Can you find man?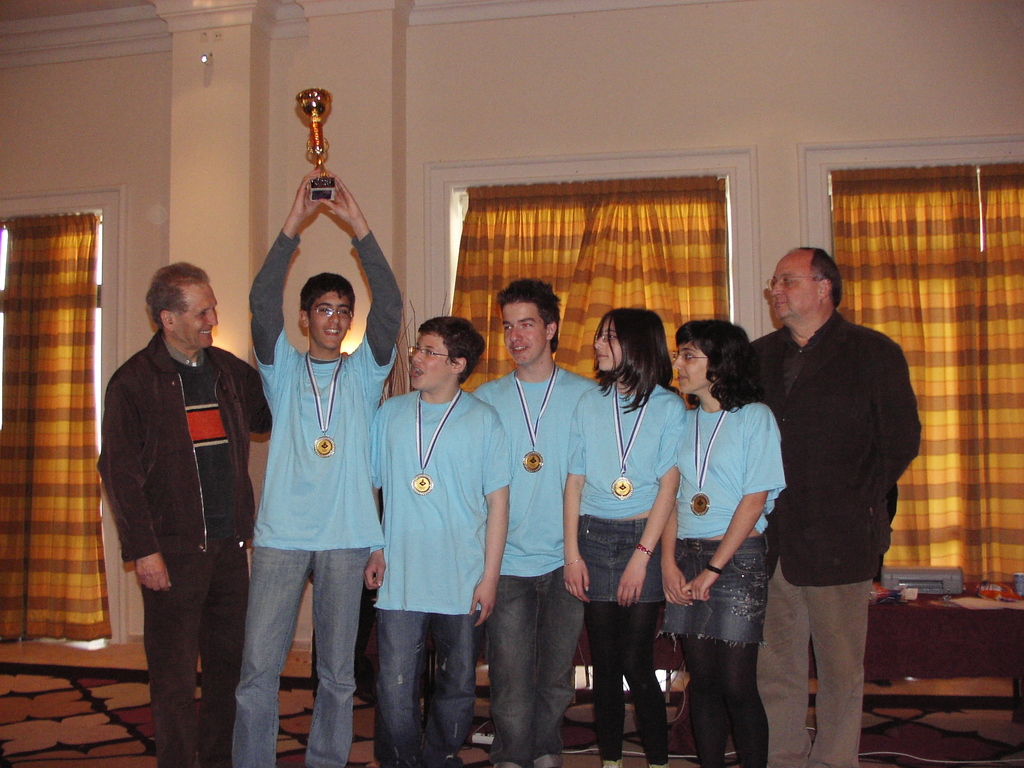
Yes, bounding box: region(370, 262, 491, 767).
